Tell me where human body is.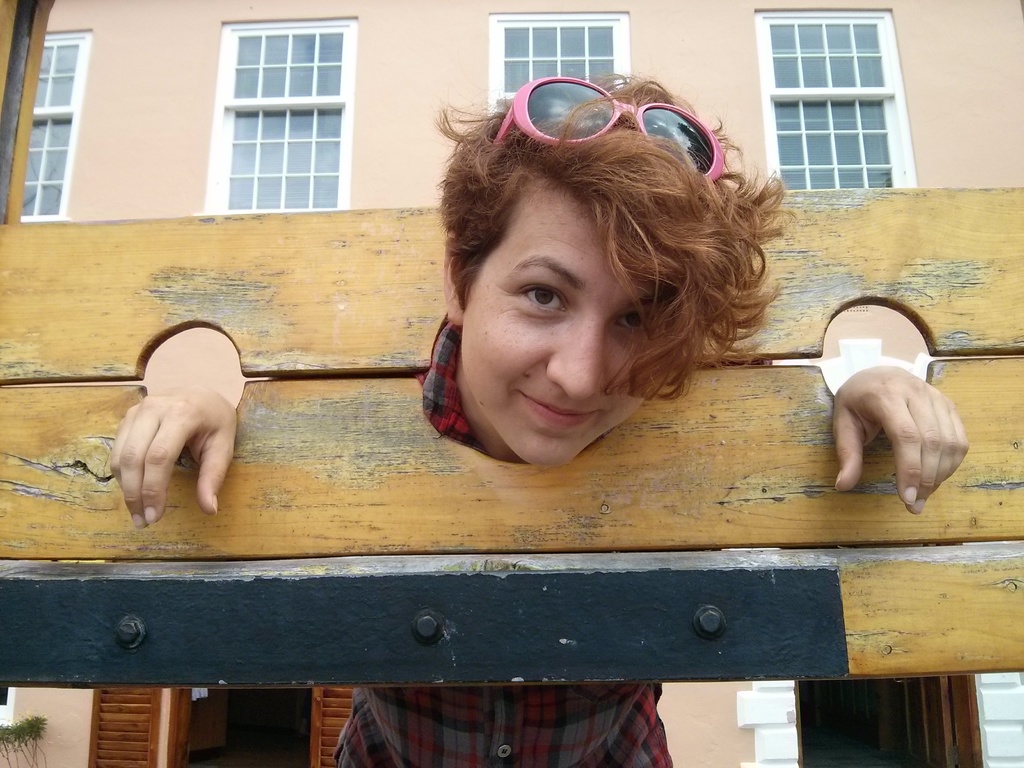
human body is at bbox(105, 64, 970, 767).
